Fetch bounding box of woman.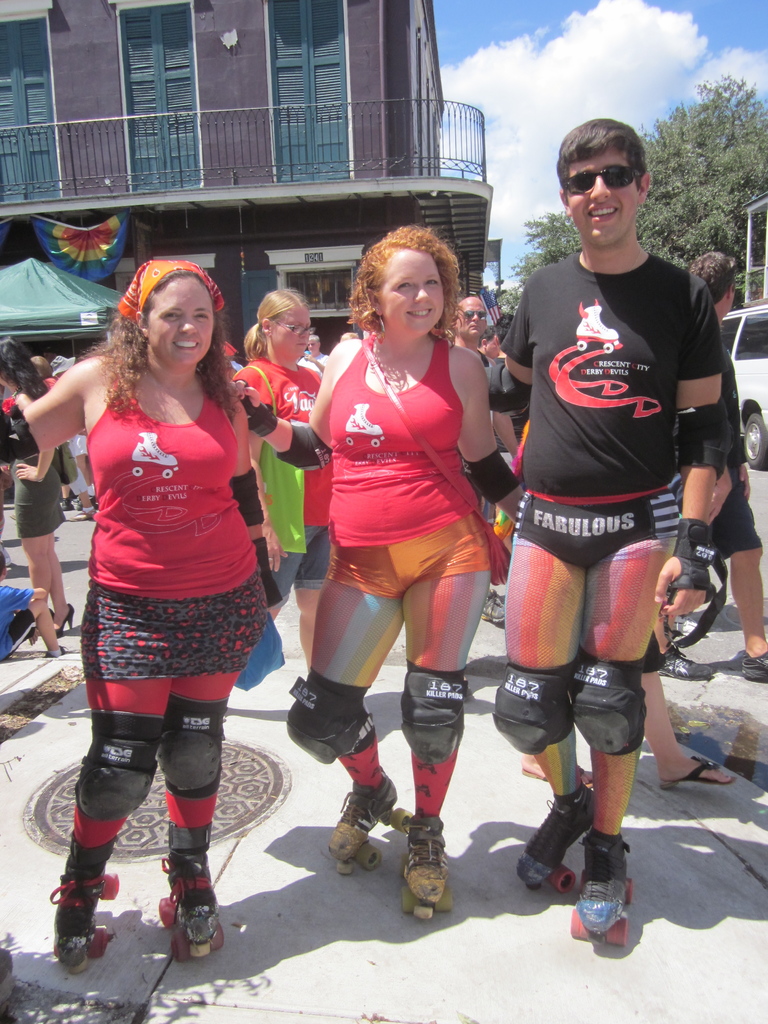
Bbox: 233,287,321,675.
